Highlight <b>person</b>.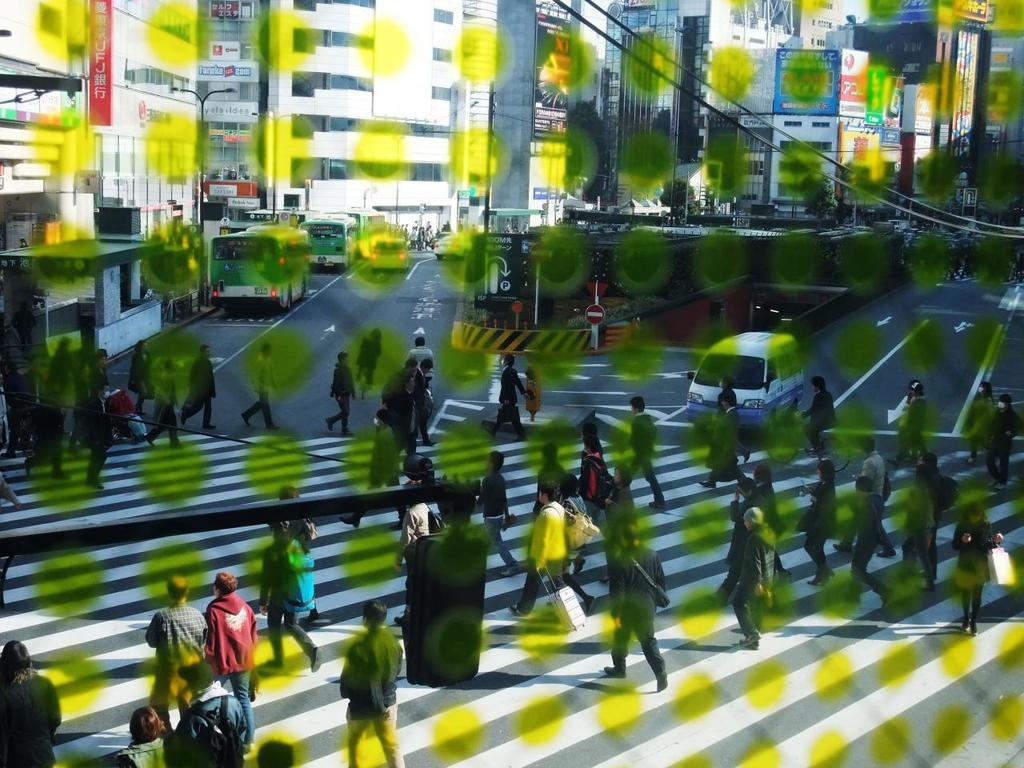
Highlighted region: region(475, 442, 525, 576).
